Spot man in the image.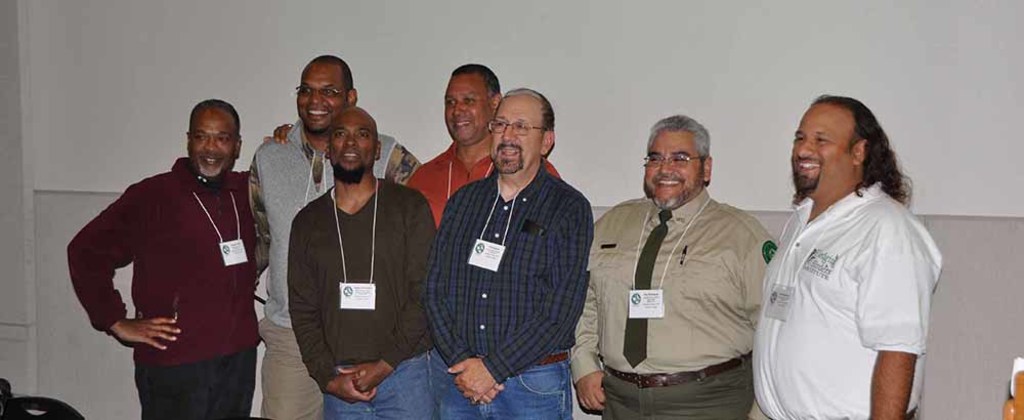
man found at BBox(571, 116, 779, 419).
